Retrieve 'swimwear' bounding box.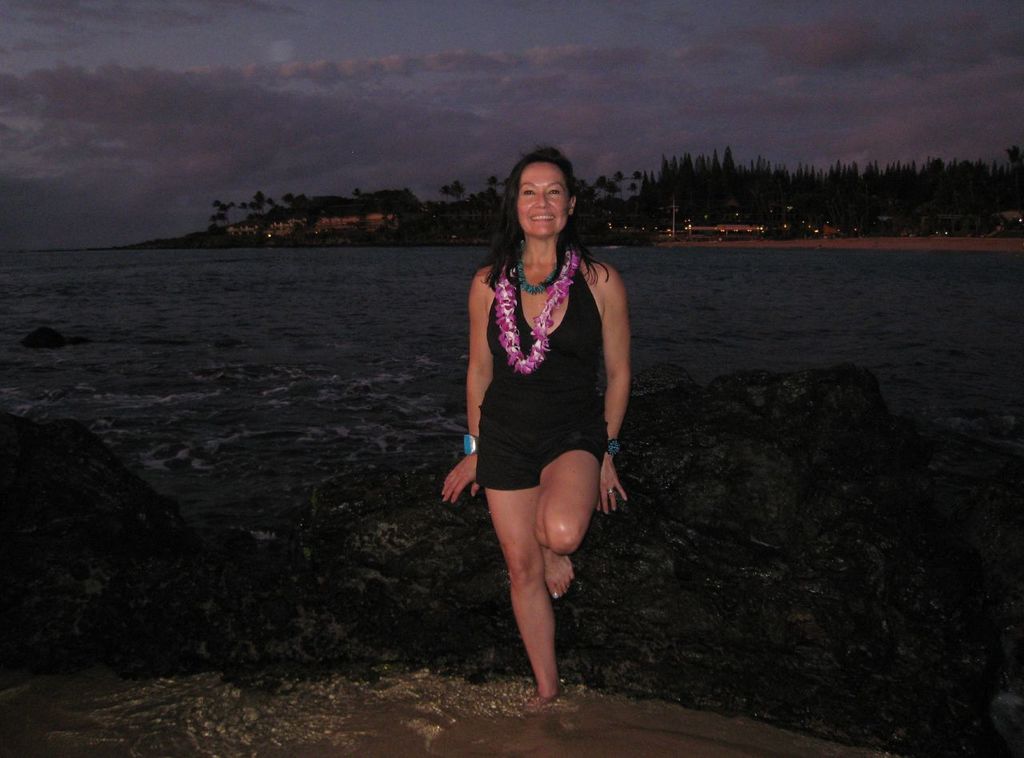
Bounding box: BBox(477, 243, 599, 490).
